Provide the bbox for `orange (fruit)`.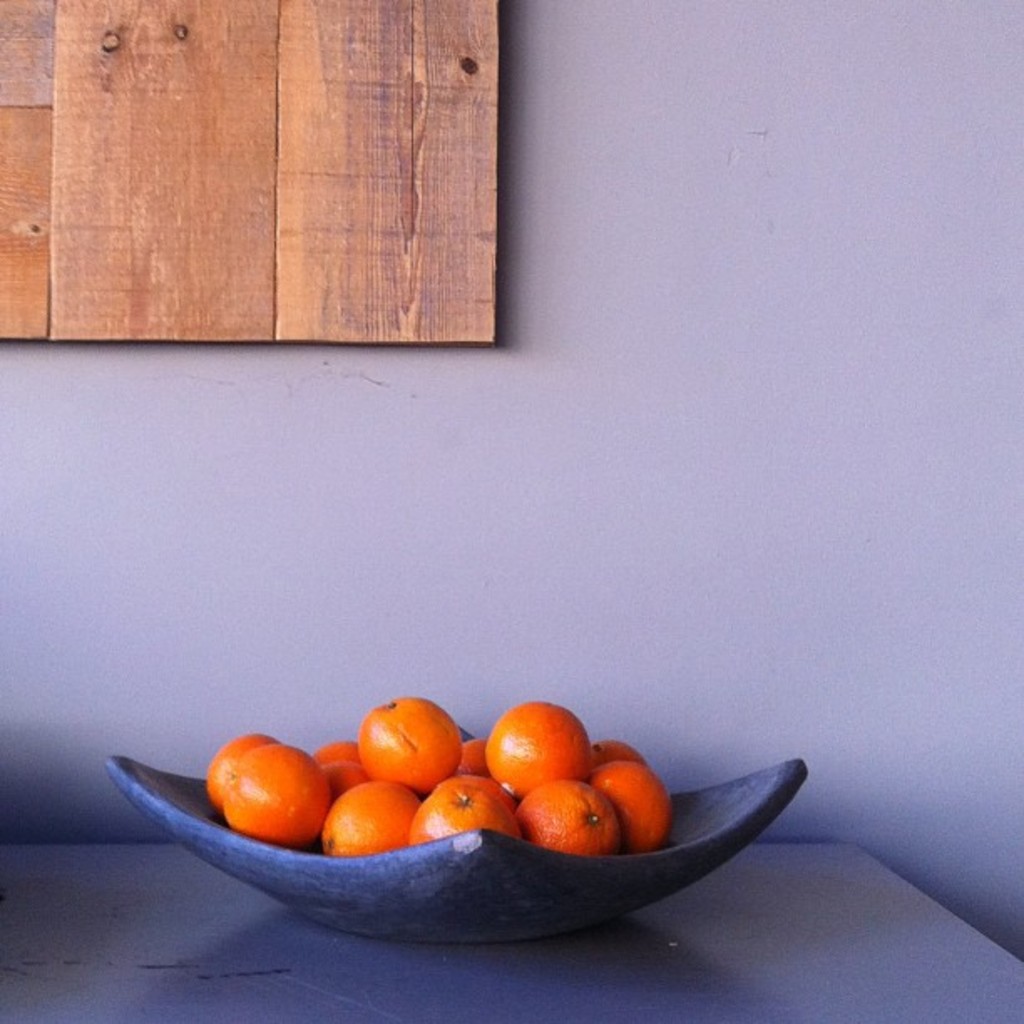
199:691:676:857.
